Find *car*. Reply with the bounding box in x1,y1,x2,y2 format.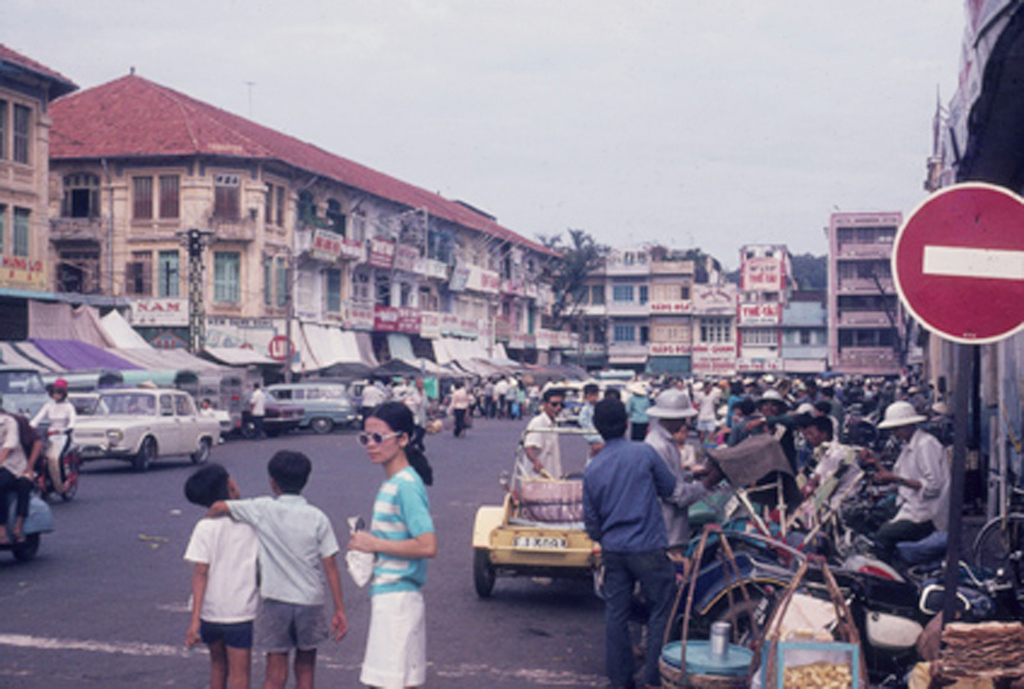
268,382,363,432.
